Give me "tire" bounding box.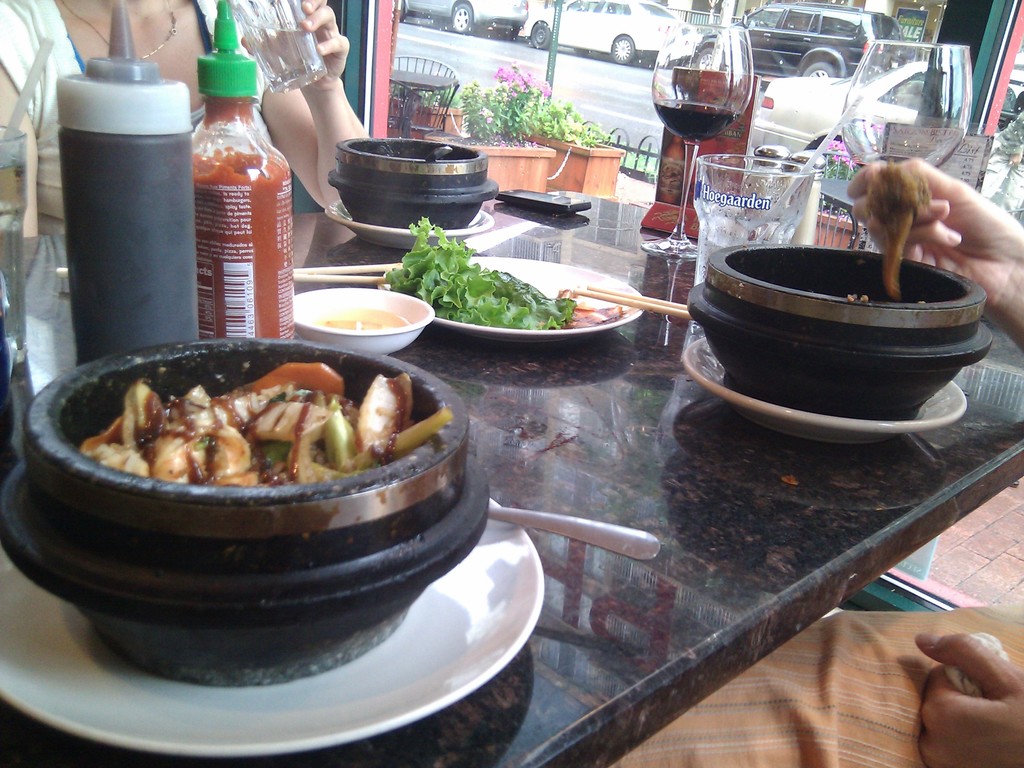
BBox(803, 59, 837, 77).
